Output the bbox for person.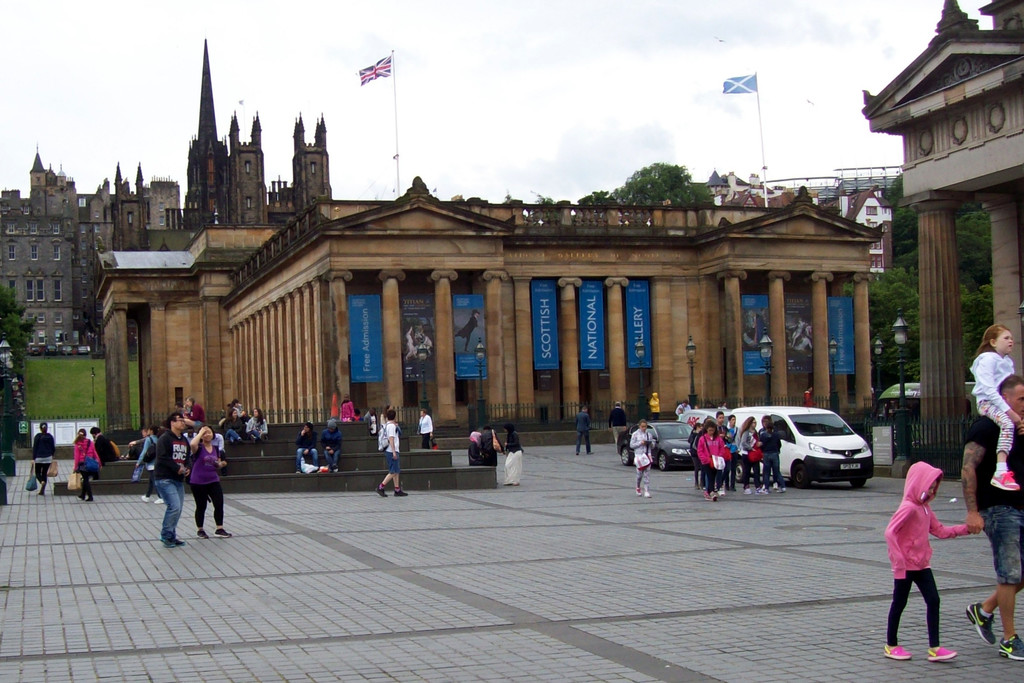
left=176, top=394, right=207, bottom=435.
